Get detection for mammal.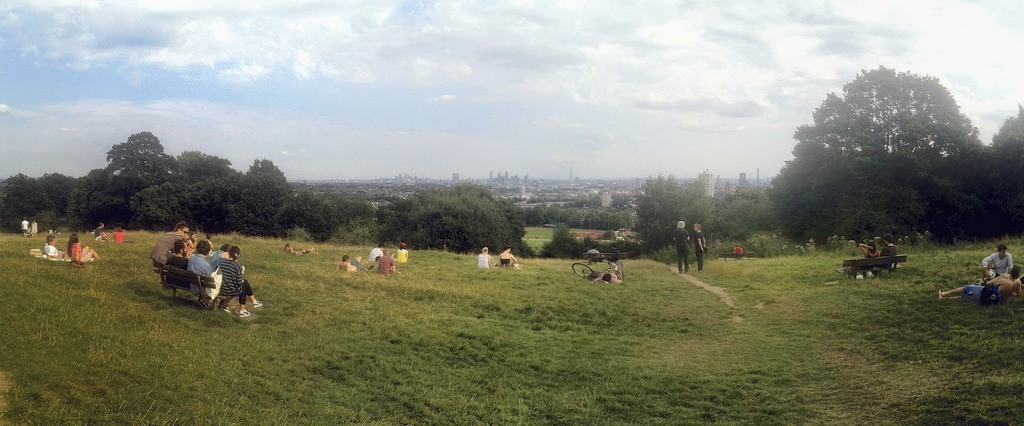
Detection: [left=675, top=221, right=692, bottom=273].
